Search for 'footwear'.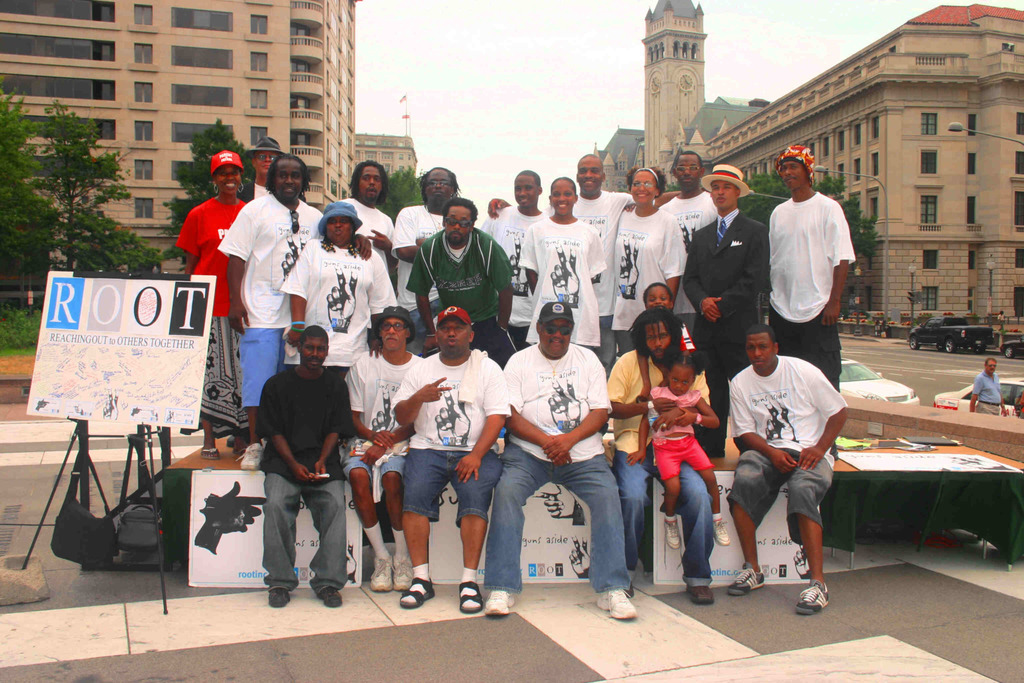
Found at locate(792, 578, 836, 618).
